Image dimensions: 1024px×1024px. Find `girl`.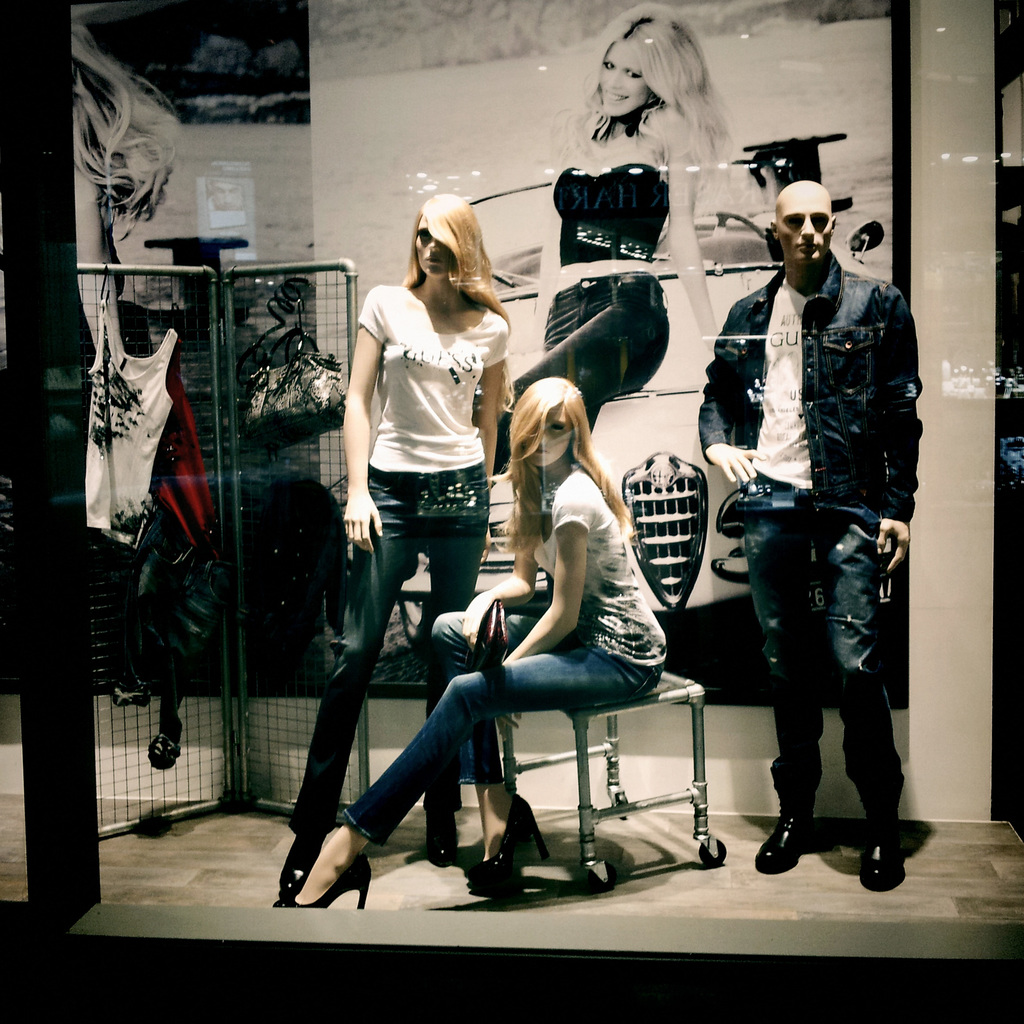
498, 13, 723, 473.
